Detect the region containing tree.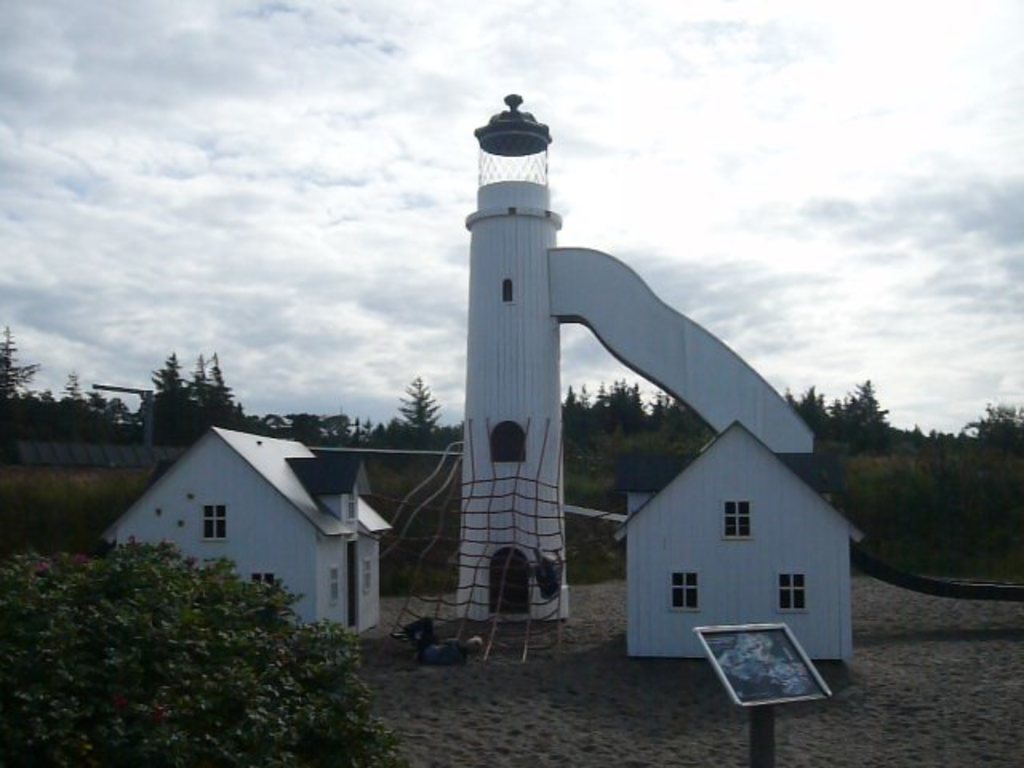
box=[786, 389, 848, 437].
